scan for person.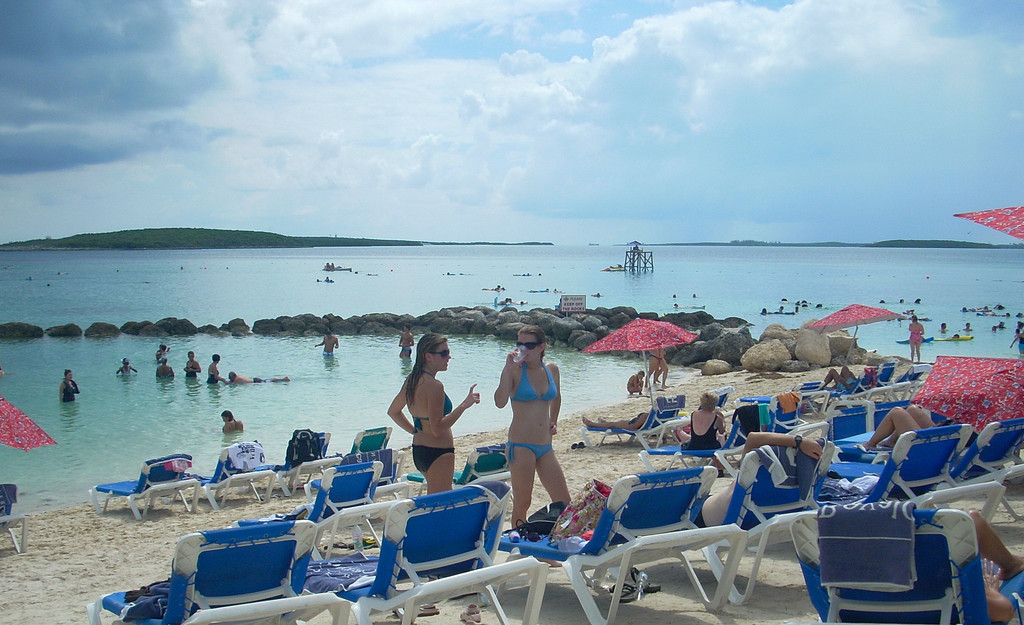
Scan result: pyautogui.locateOnScreen(502, 321, 573, 534).
